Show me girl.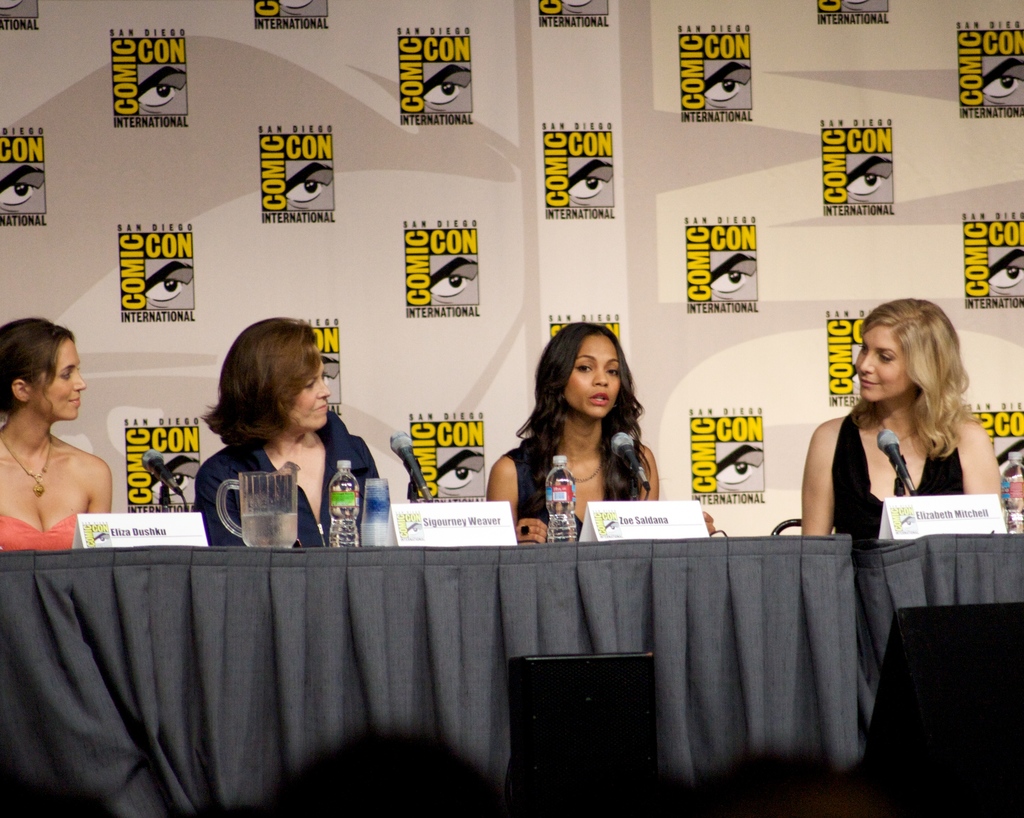
girl is here: box=[490, 322, 654, 545].
